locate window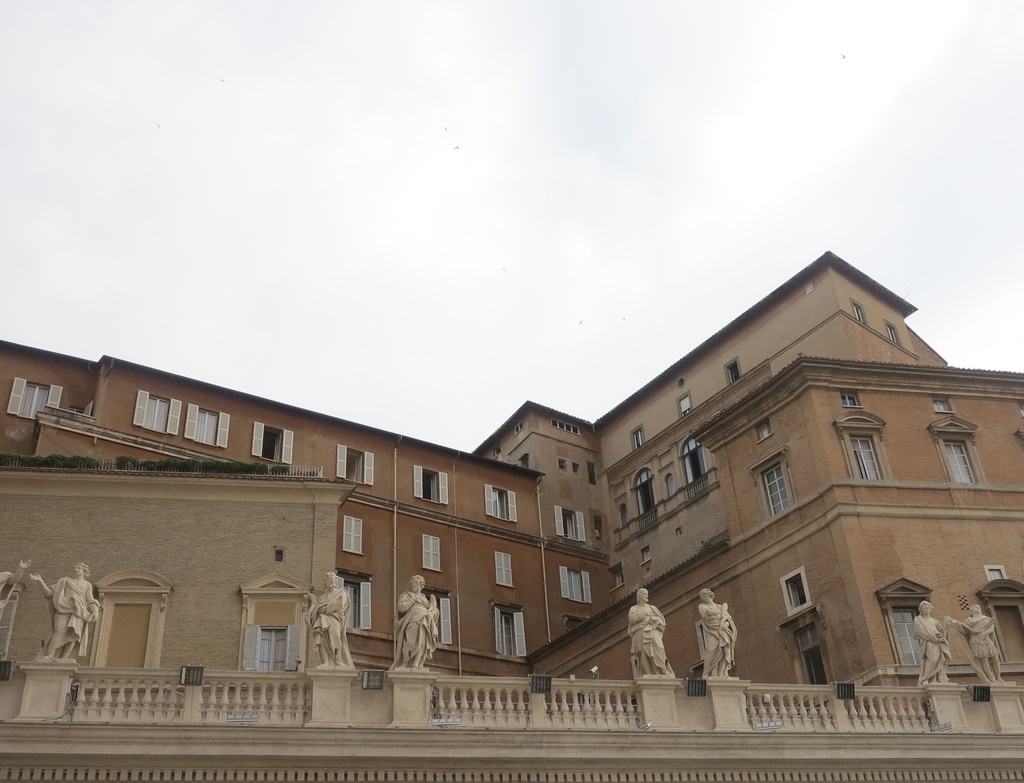
x1=988, y1=563, x2=1000, y2=585
